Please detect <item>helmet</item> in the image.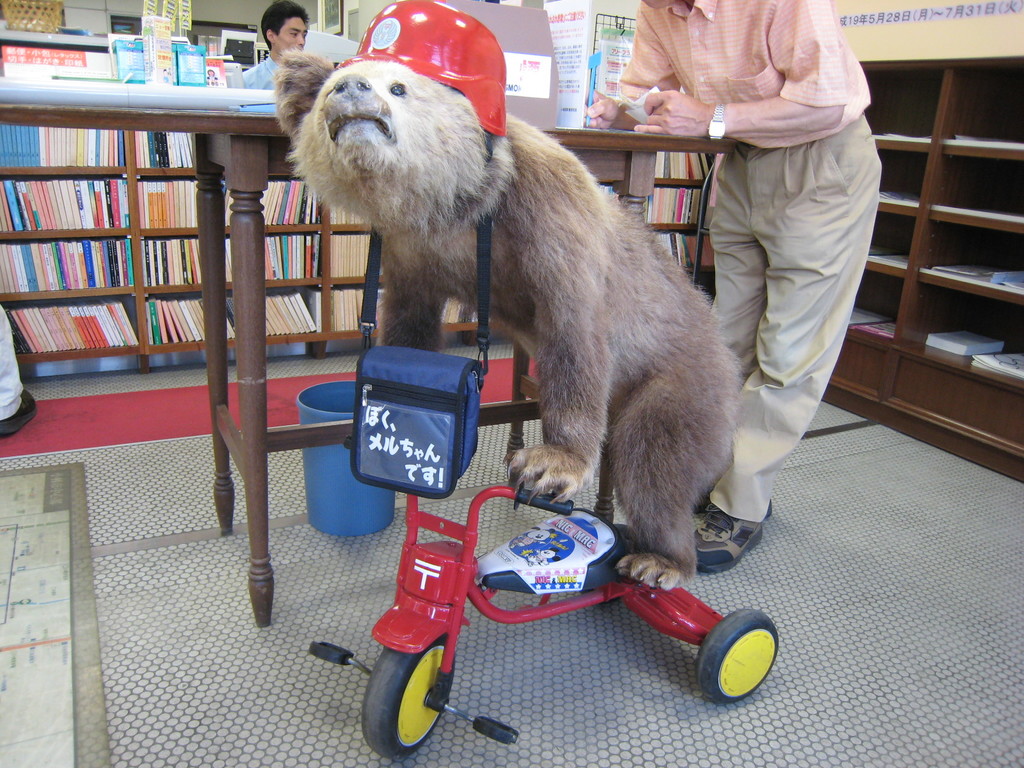
Rect(336, 10, 526, 129).
